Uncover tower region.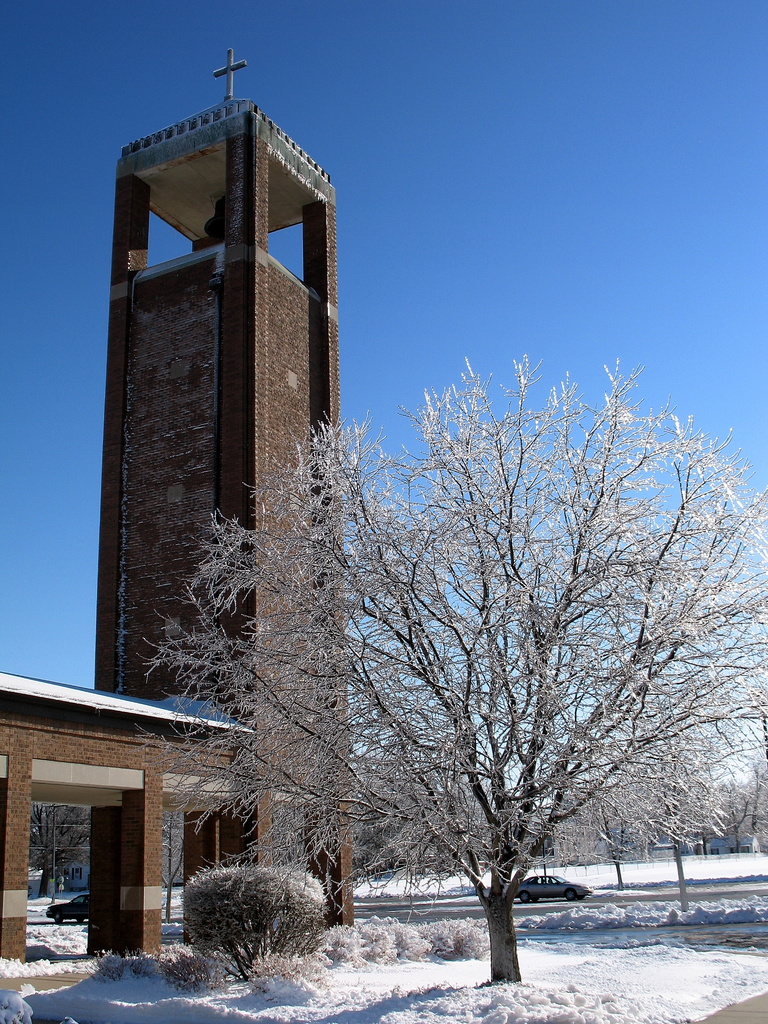
Uncovered: <bbox>91, 47, 362, 927</bbox>.
